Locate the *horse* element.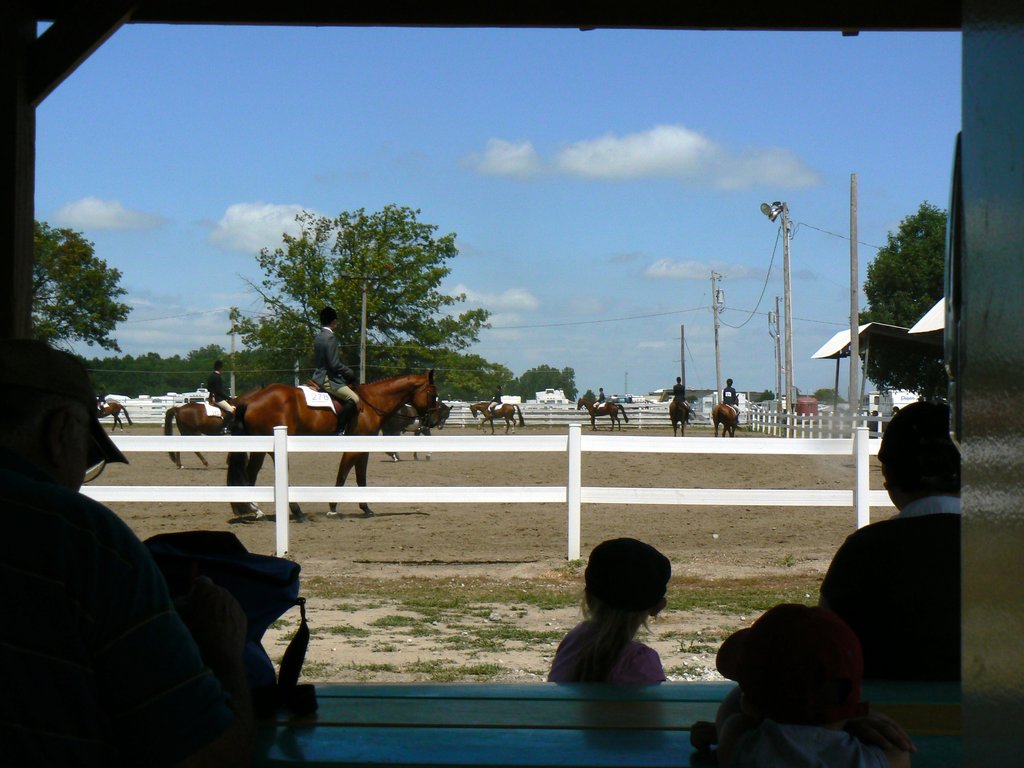
Element bbox: bbox=[470, 404, 525, 436].
